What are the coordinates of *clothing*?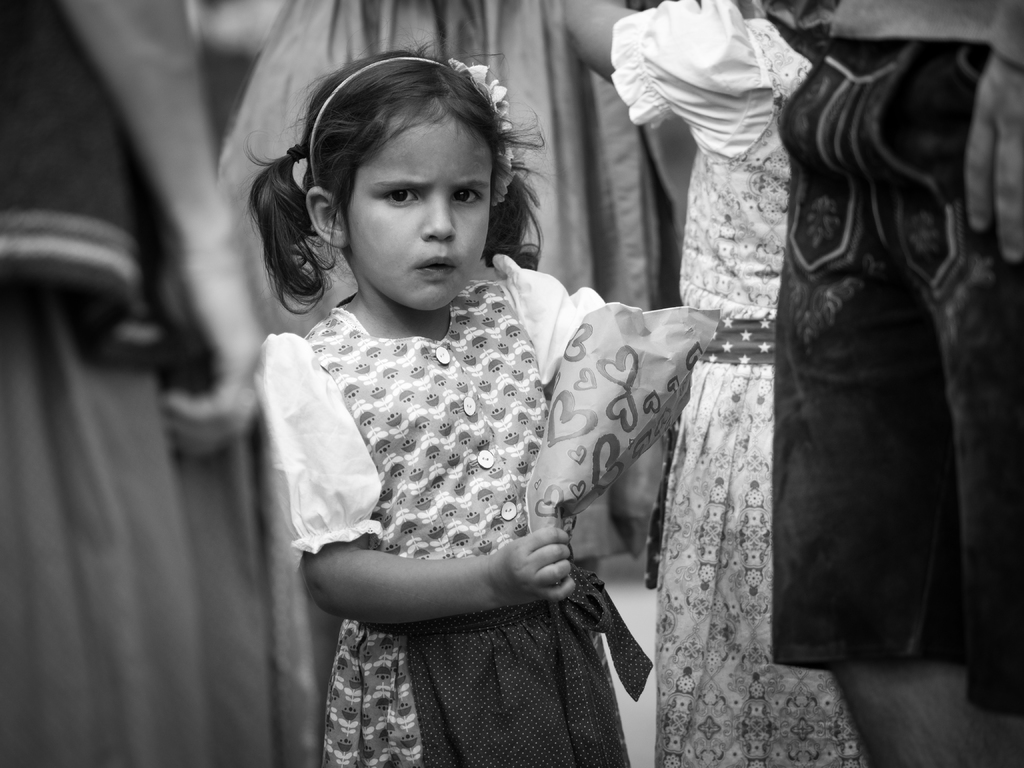
[left=775, top=32, right=1023, bottom=715].
